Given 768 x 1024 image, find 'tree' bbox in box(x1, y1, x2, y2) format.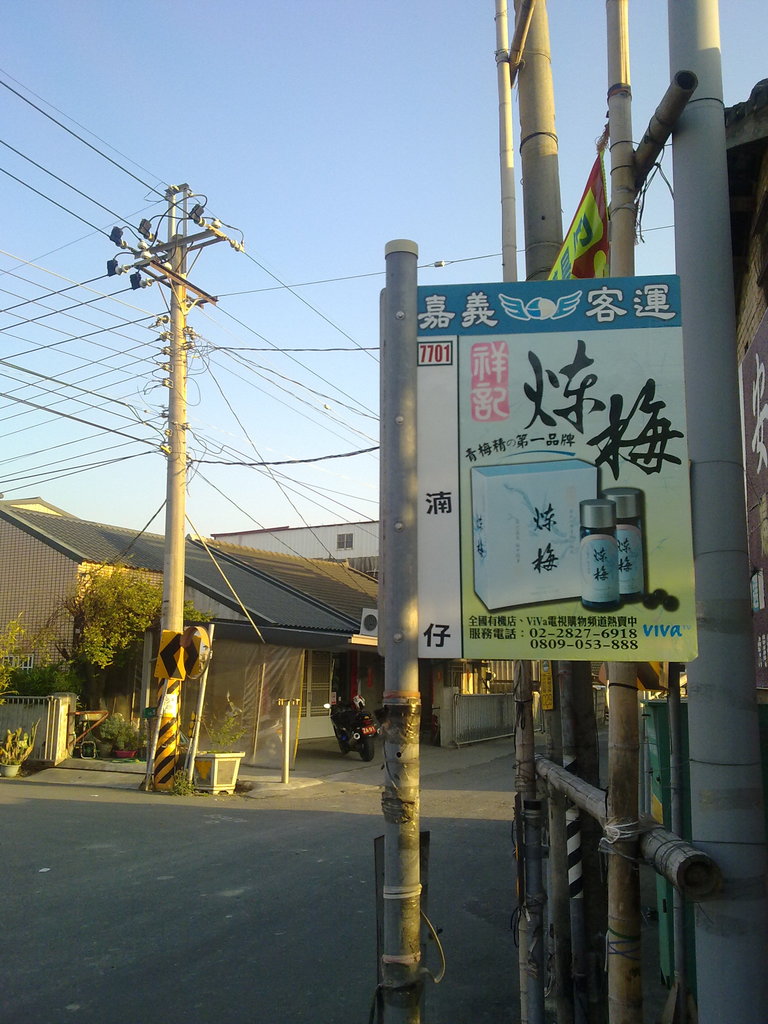
box(58, 563, 168, 742).
